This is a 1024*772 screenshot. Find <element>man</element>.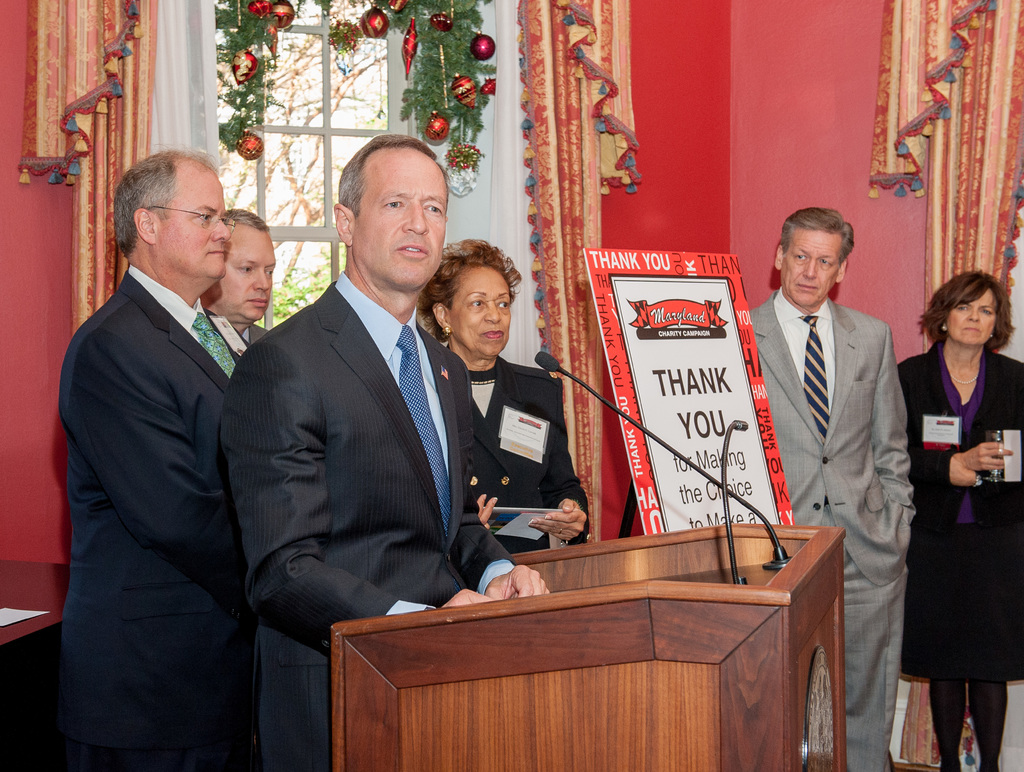
Bounding box: BBox(58, 149, 242, 768).
